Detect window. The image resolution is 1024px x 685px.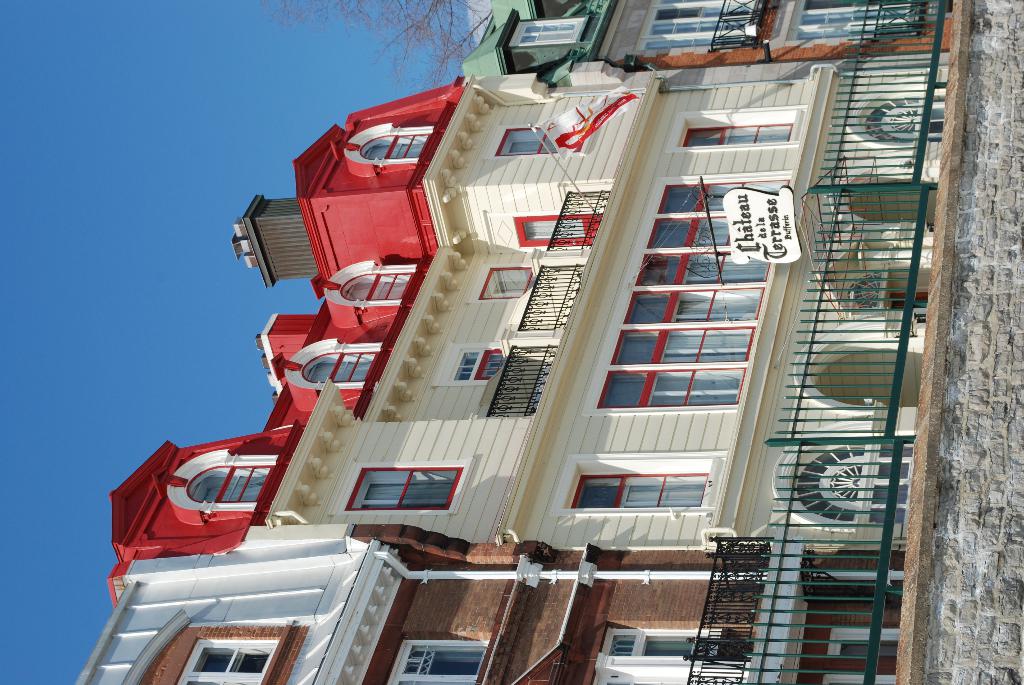
Rect(684, 127, 791, 144).
